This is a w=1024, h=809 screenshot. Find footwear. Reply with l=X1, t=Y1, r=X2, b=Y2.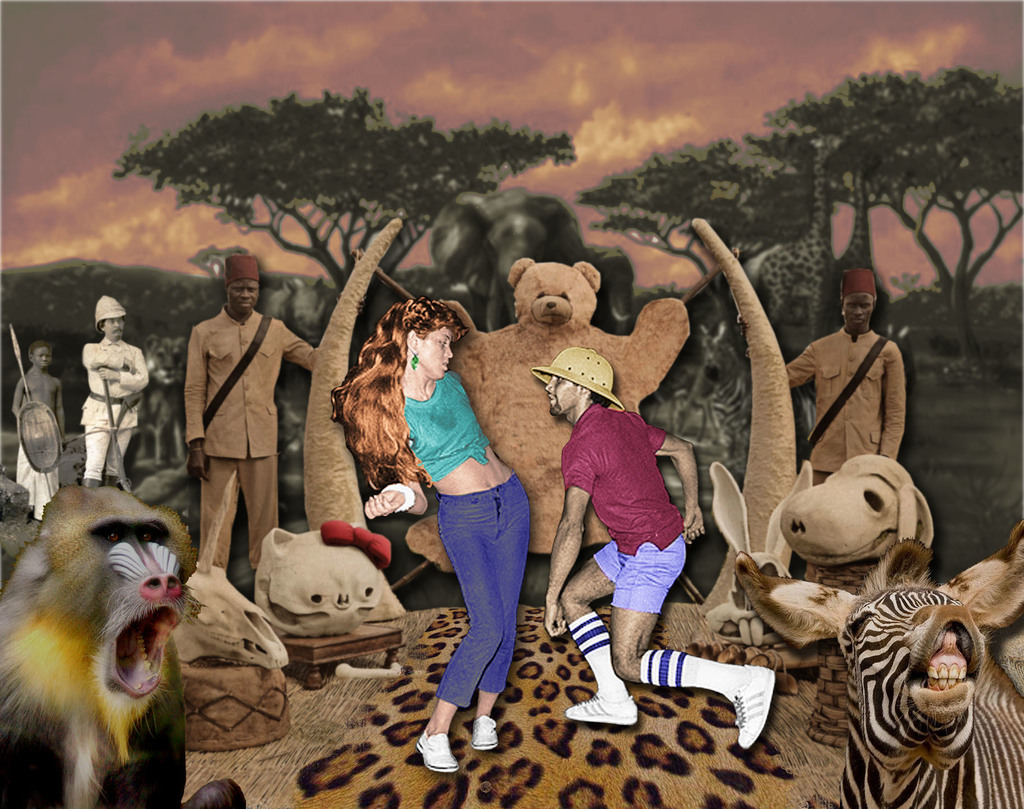
l=566, t=696, r=636, b=729.
